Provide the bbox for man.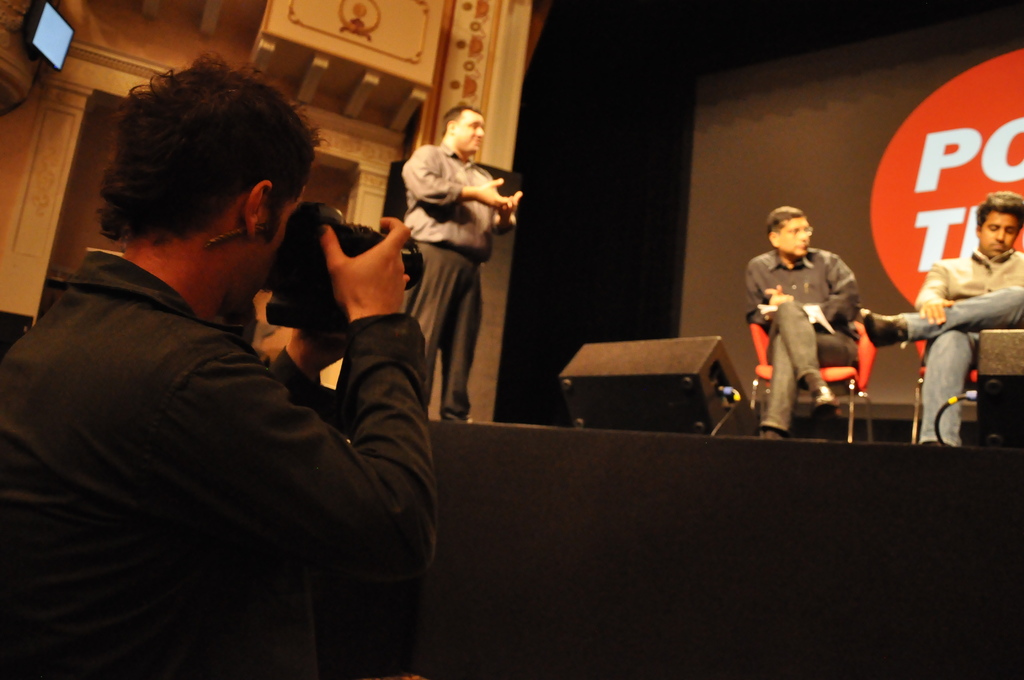
locate(861, 193, 1023, 452).
